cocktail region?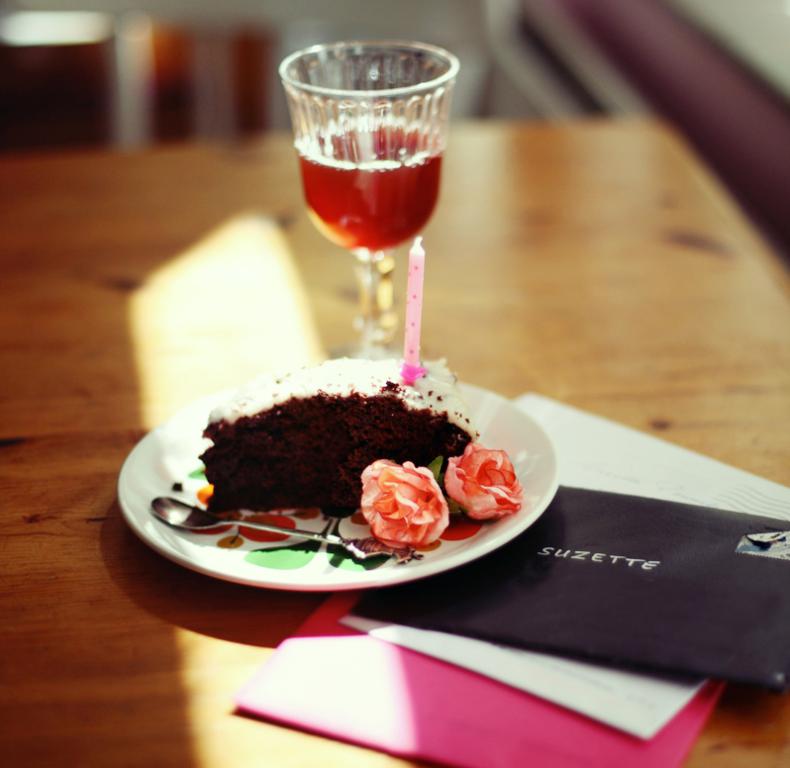
bbox(276, 32, 459, 376)
